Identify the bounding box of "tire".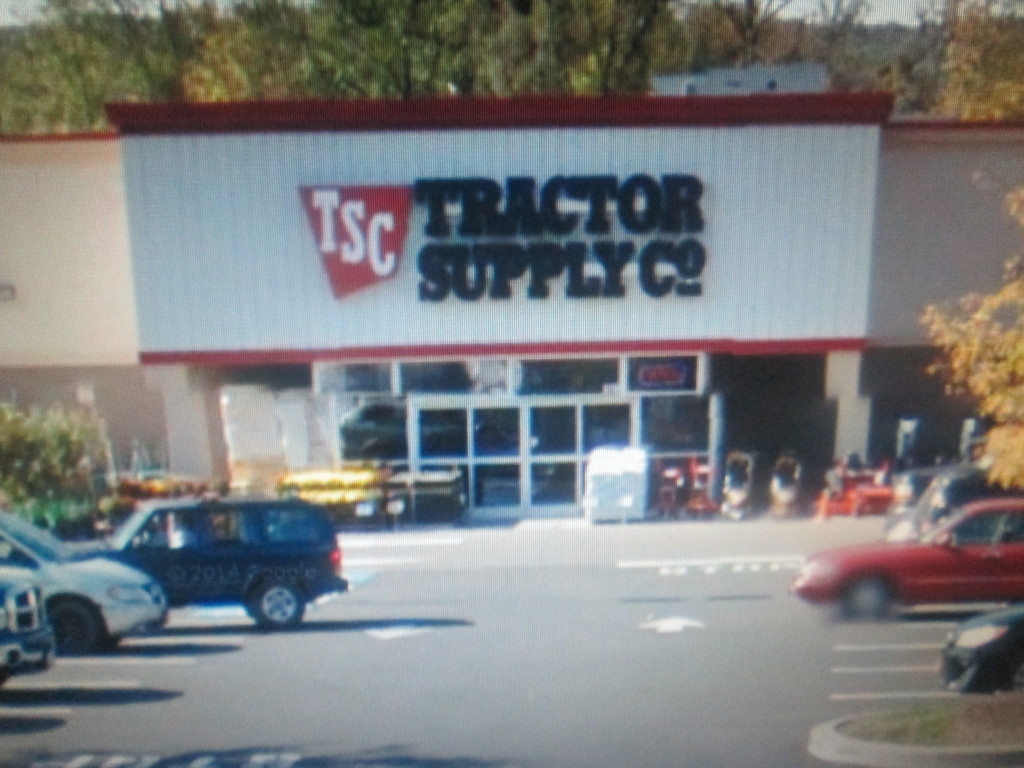
rect(252, 570, 307, 627).
